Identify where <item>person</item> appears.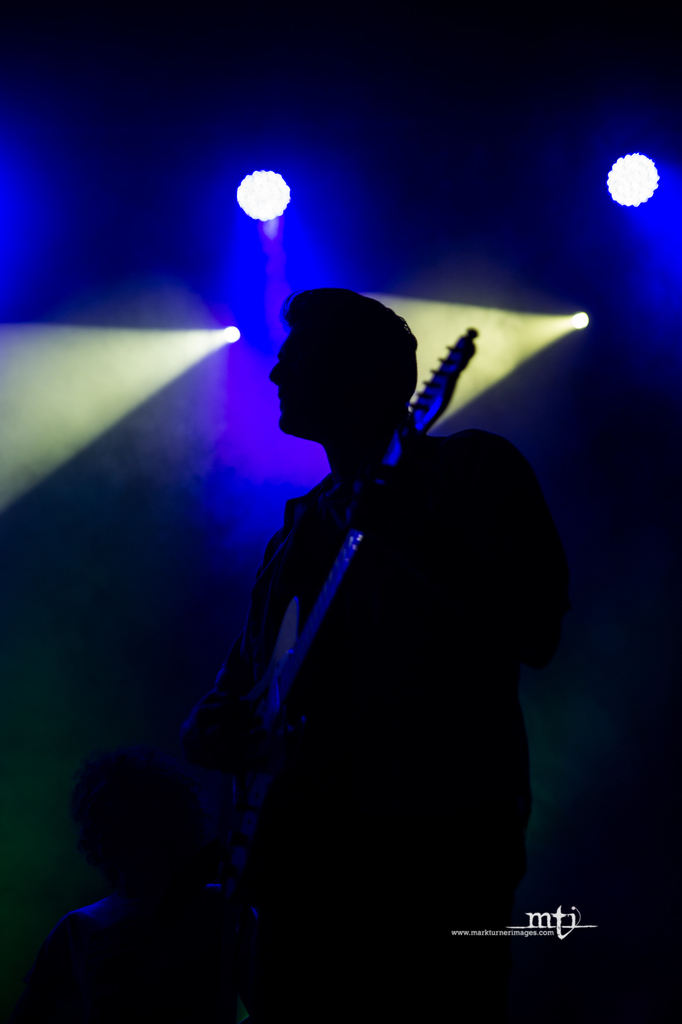
Appears at pyautogui.locateOnScreen(164, 229, 579, 996).
